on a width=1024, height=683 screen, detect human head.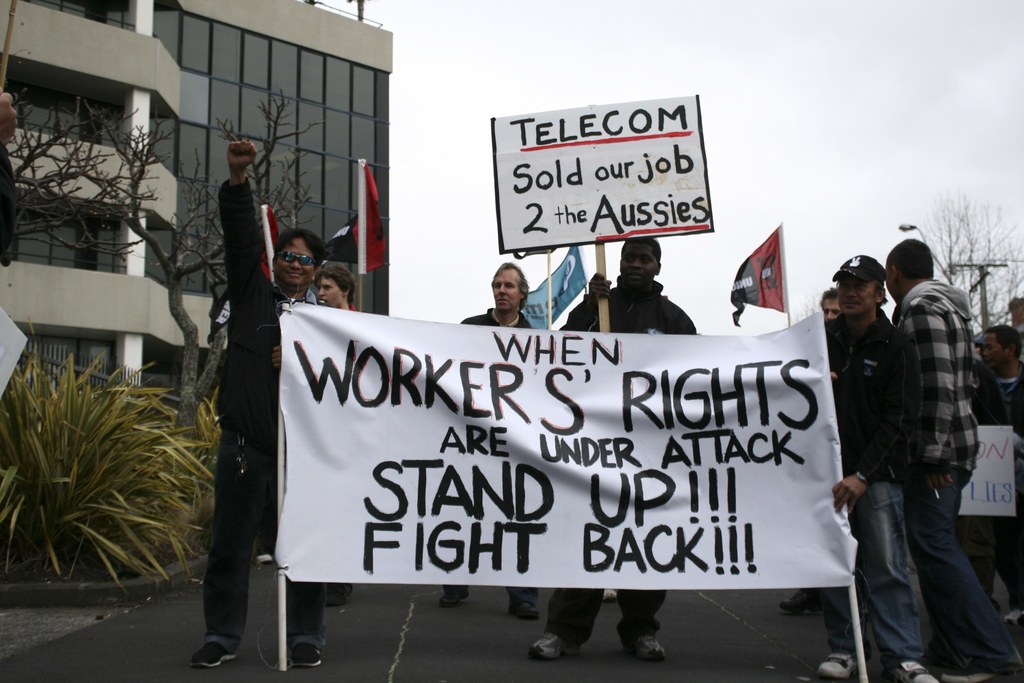
detection(620, 239, 664, 290).
